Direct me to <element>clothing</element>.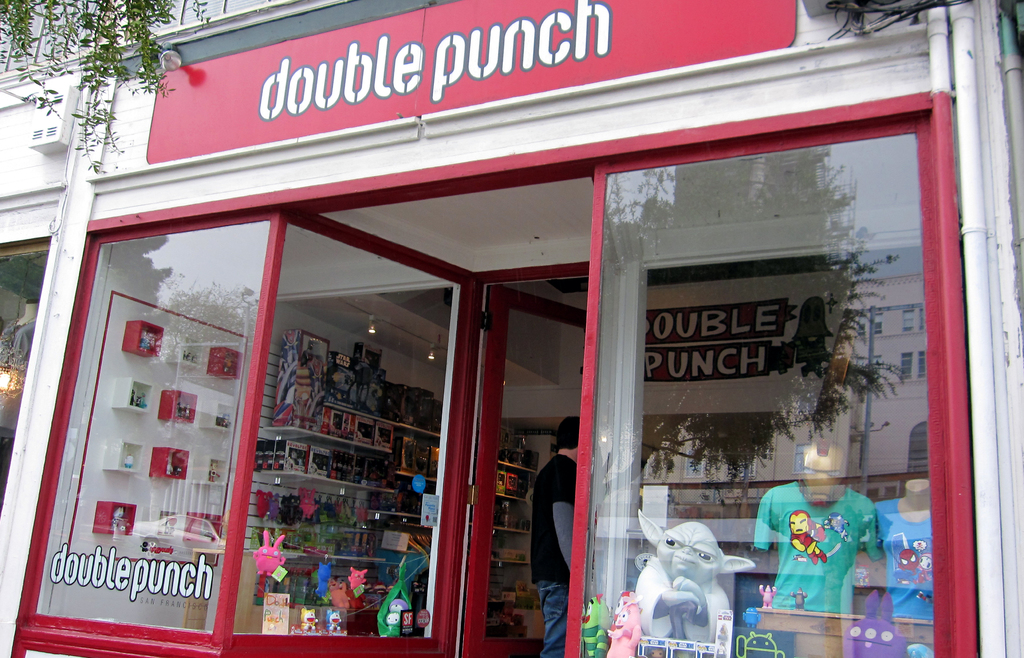
Direction: Rect(880, 494, 938, 621).
